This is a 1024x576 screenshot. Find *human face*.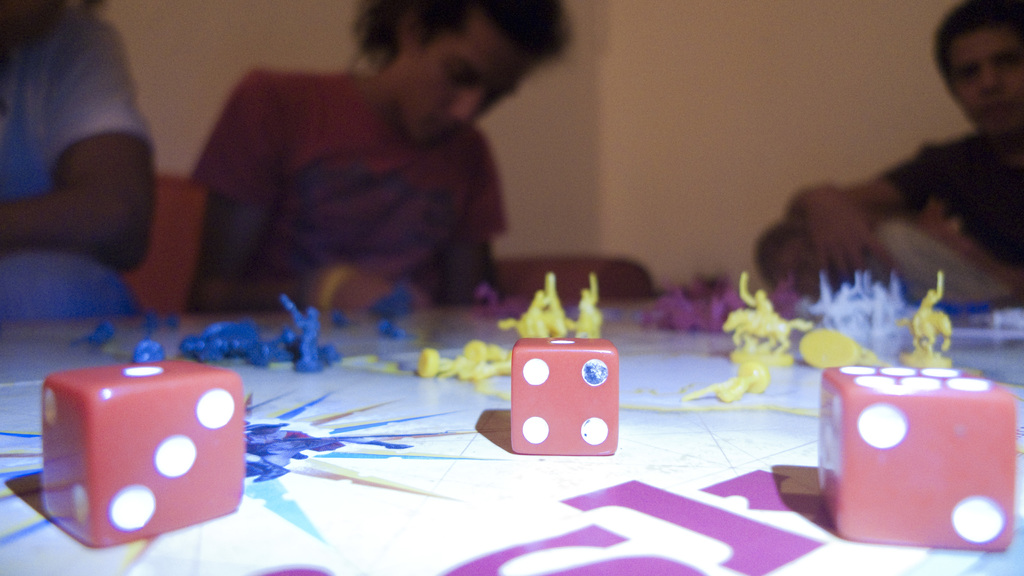
Bounding box: [x1=399, y1=13, x2=543, y2=145].
